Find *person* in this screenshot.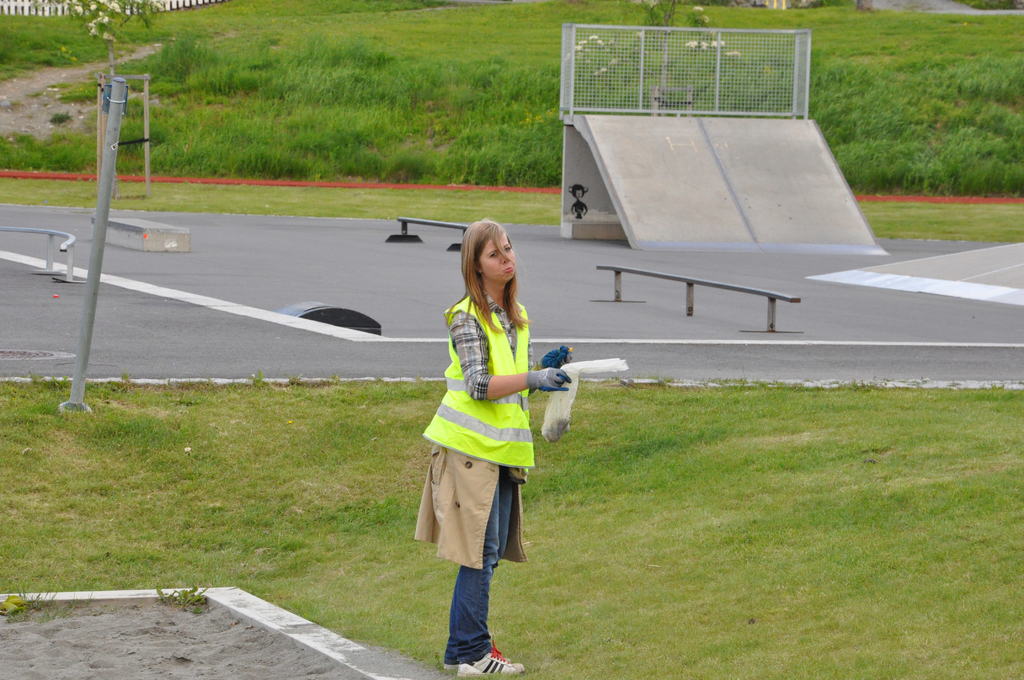
The bounding box for *person* is region(422, 218, 556, 661).
